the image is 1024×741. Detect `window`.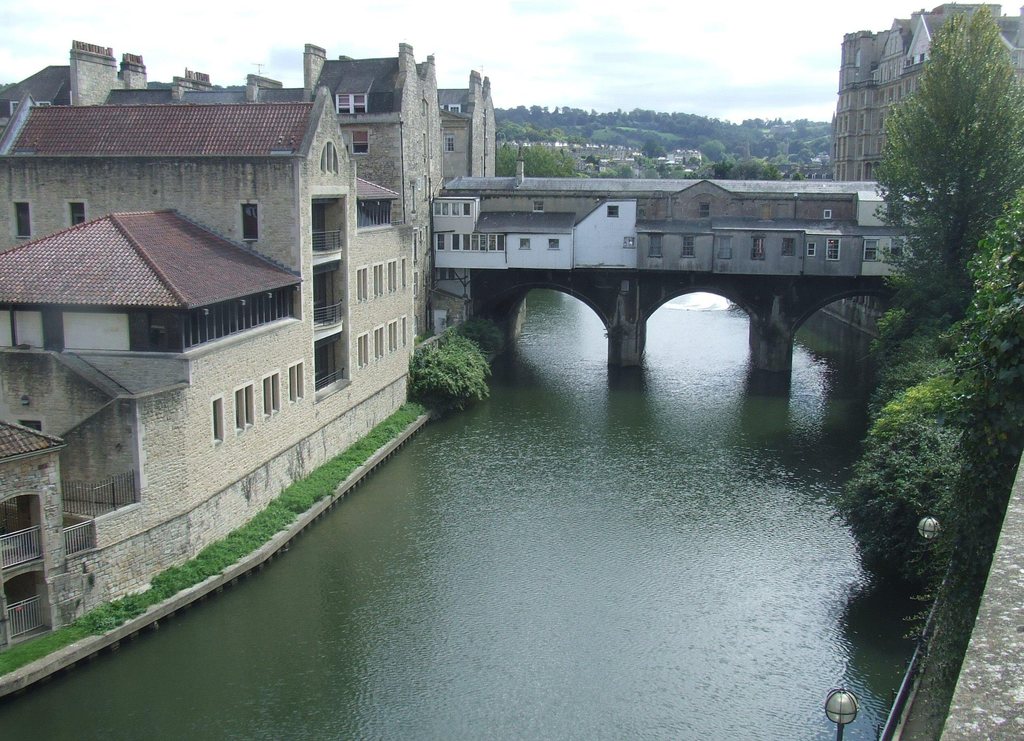
Detection: [517,235,531,248].
